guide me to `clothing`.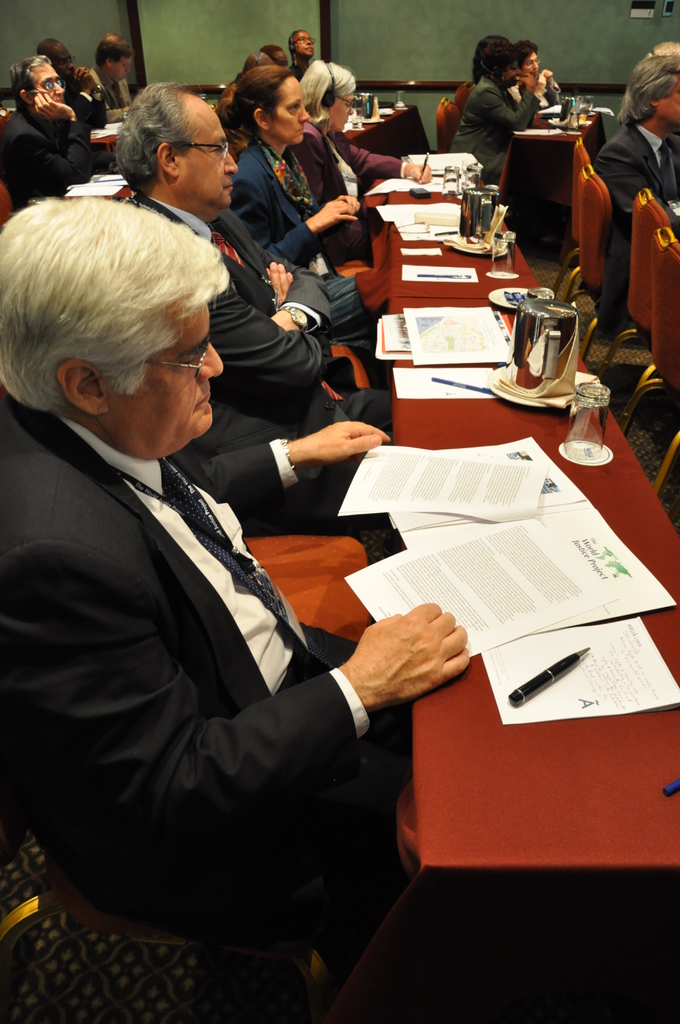
Guidance: [280, 108, 414, 221].
